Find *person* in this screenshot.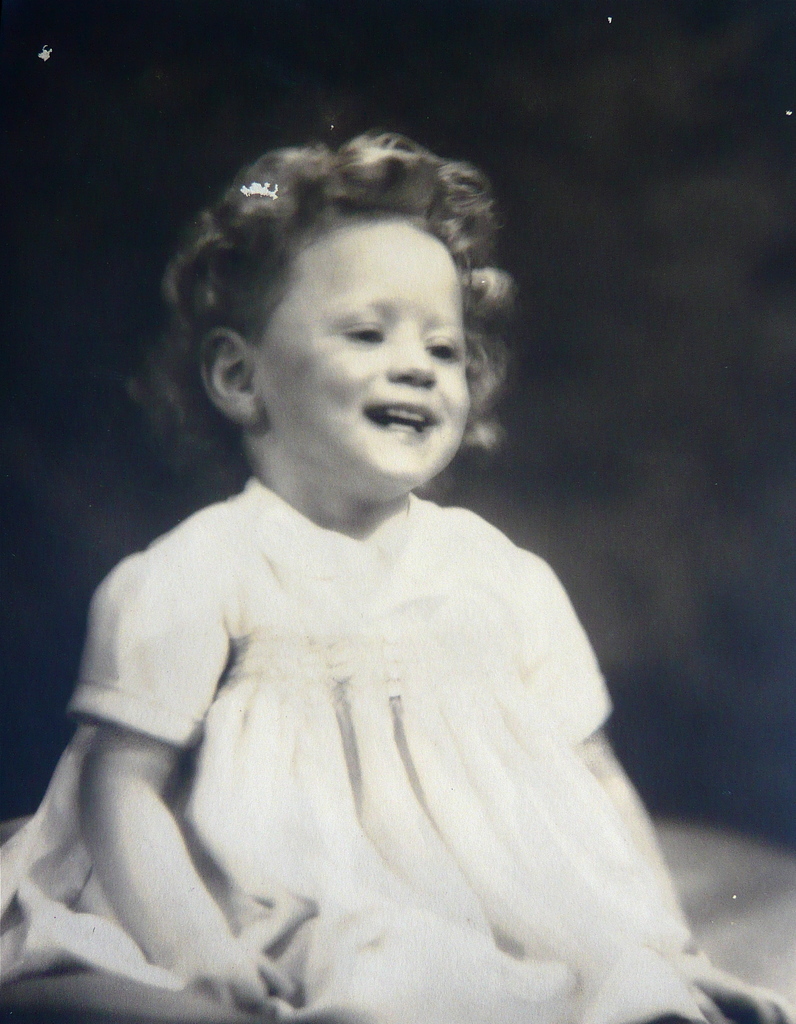
The bounding box for *person* is 0, 136, 726, 1005.
